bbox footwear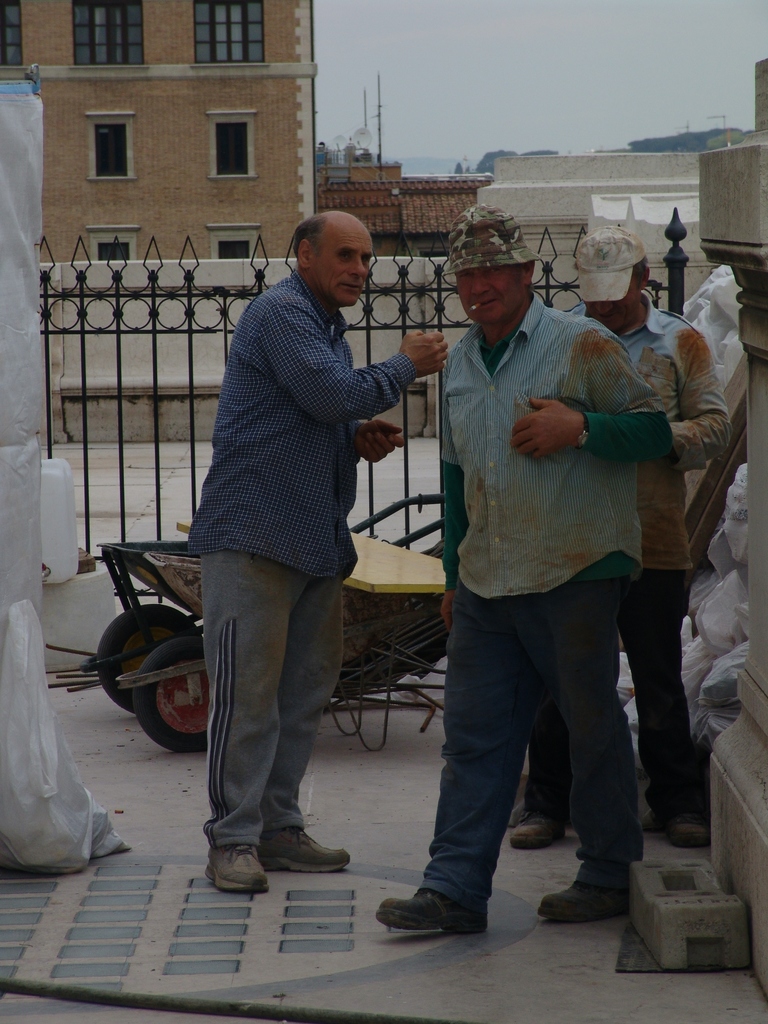
pyautogui.locateOnScreen(646, 817, 717, 848)
